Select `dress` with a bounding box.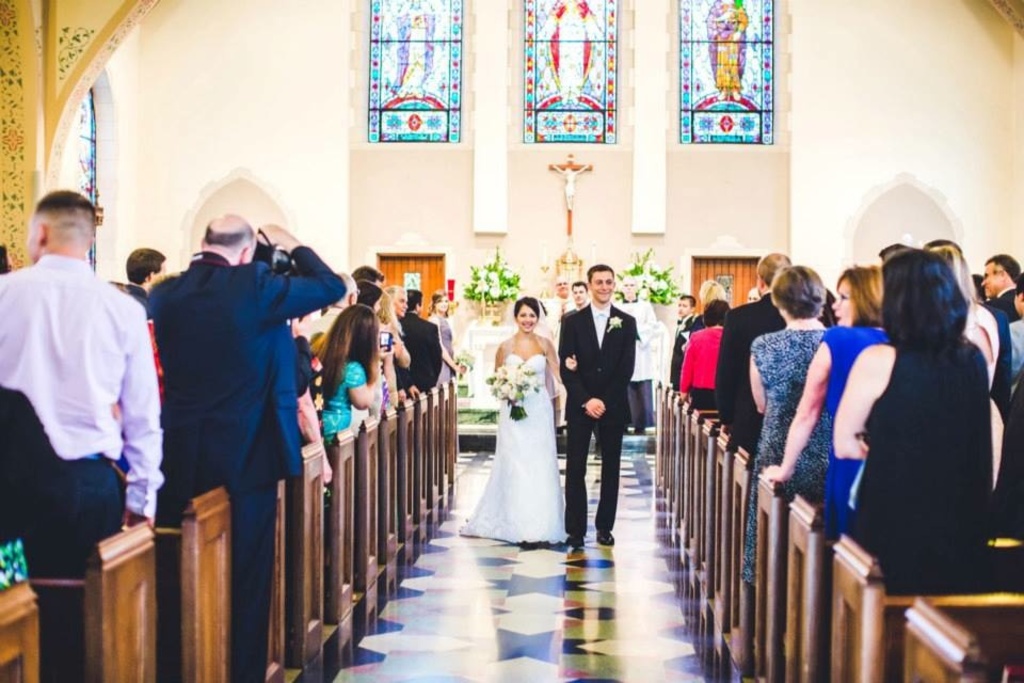
region(820, 323, 897, 542).
